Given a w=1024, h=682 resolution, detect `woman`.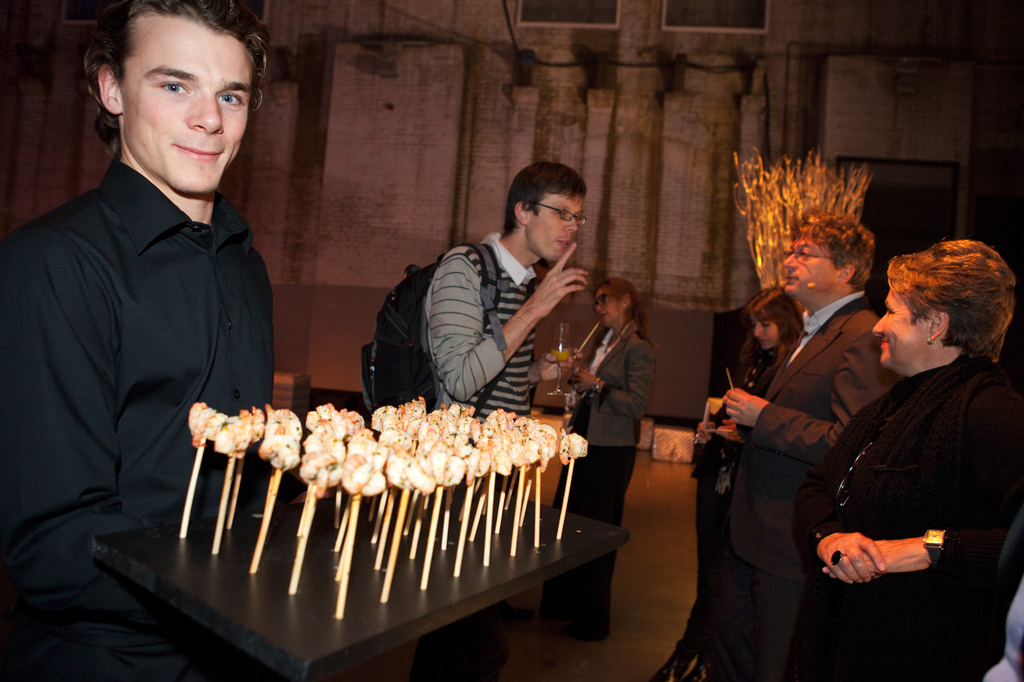
561,278,661,645.
